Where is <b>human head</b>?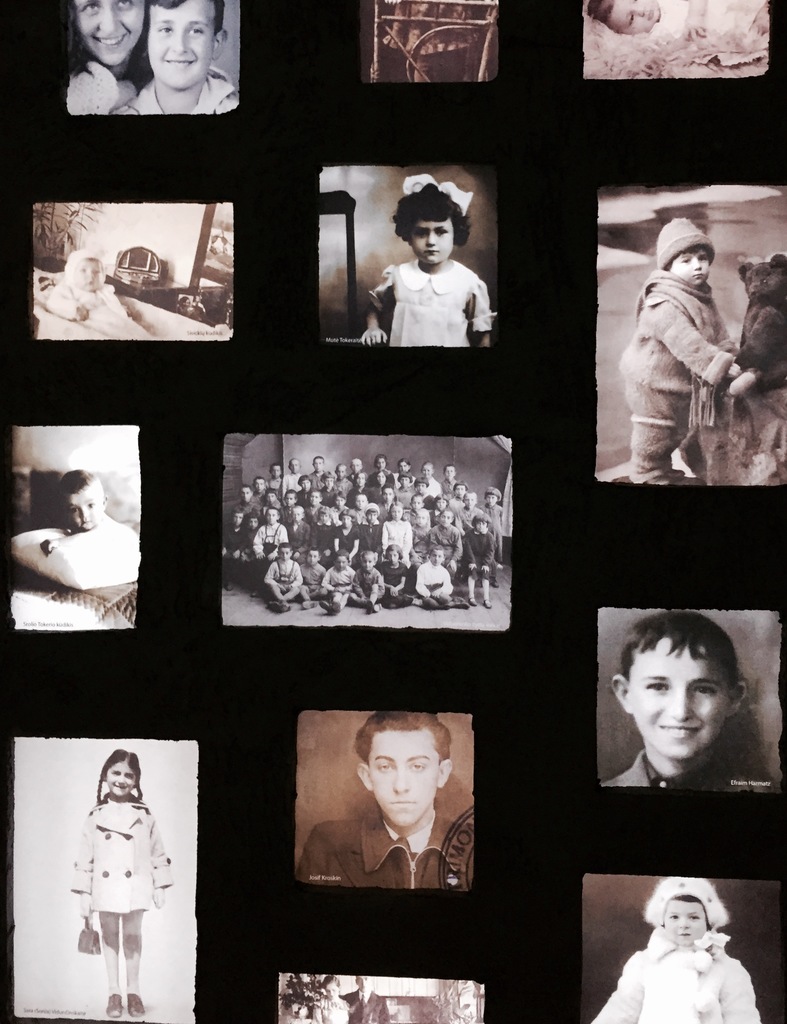
(363,550,375,573).
